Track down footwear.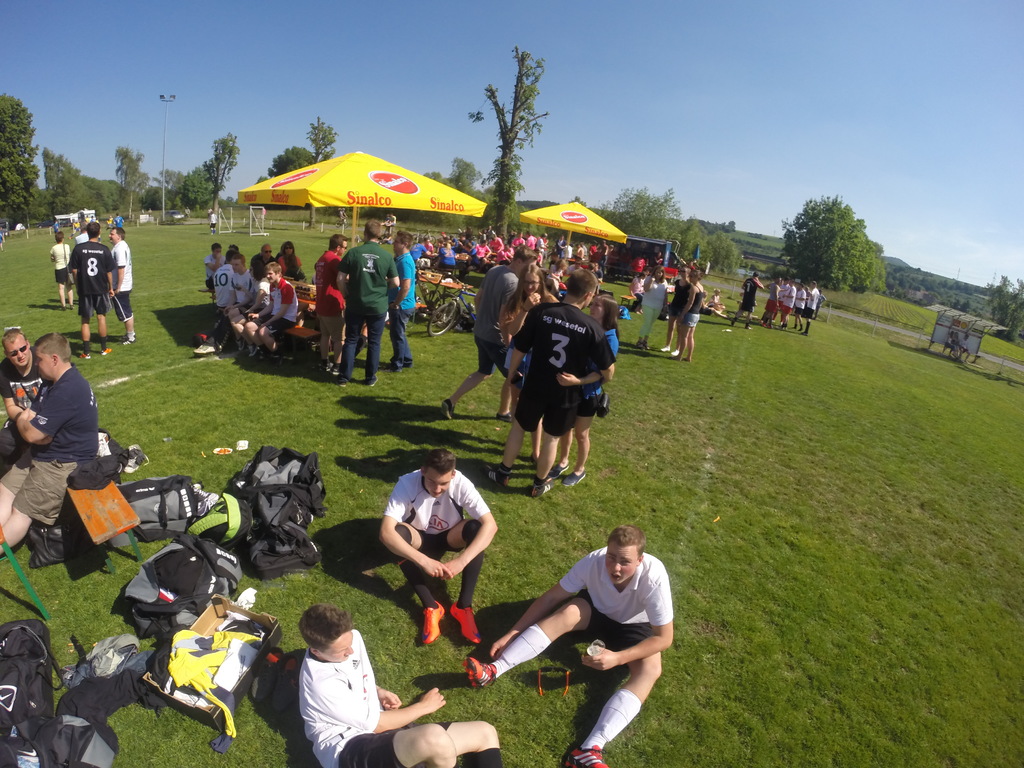
Tracked to {"left": 527, "top": 477, "right": 555, "bottom": 495}.
